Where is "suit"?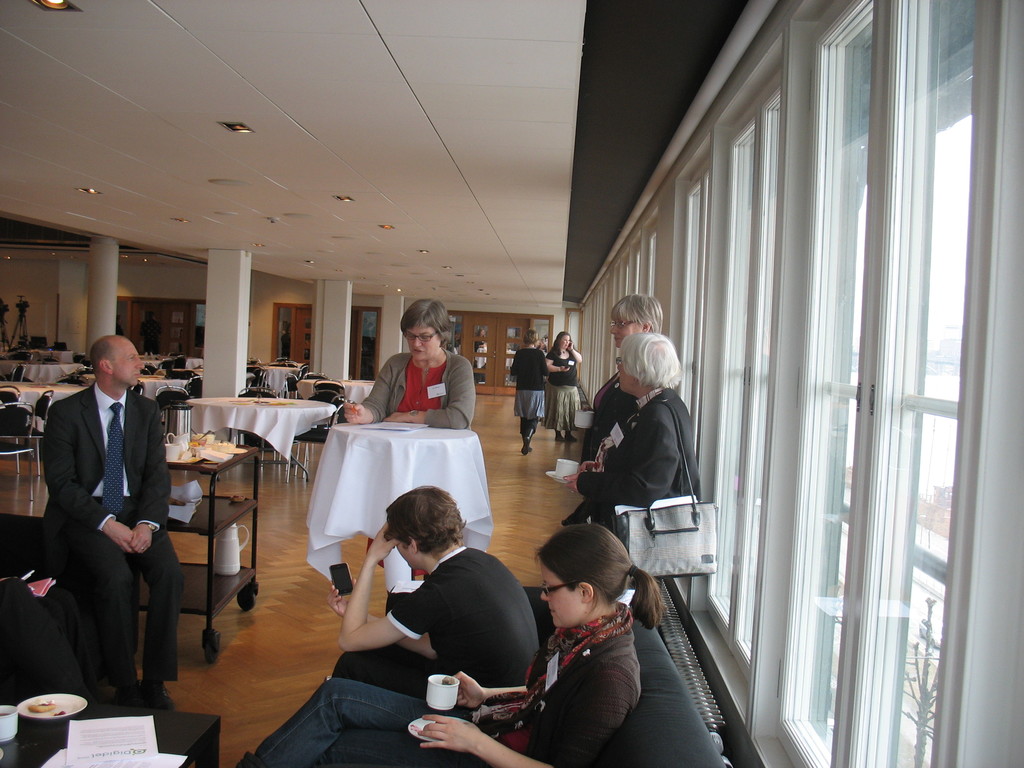
box=[561, 389, 700, 543].
